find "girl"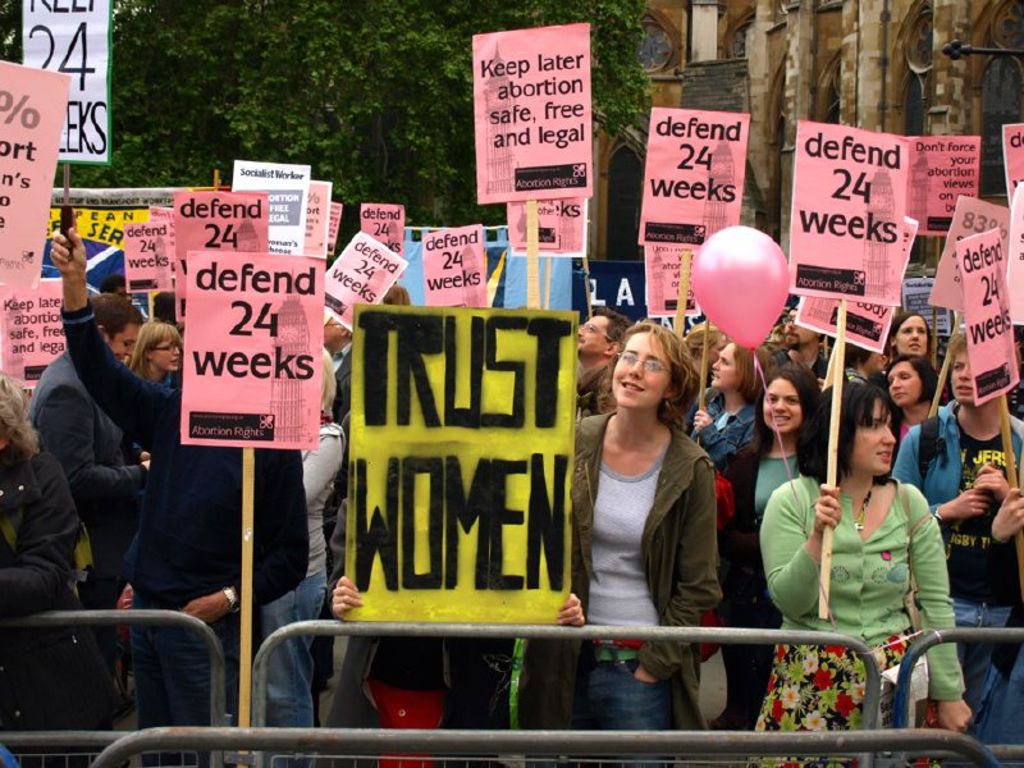
(876, 307, 951, 411)
